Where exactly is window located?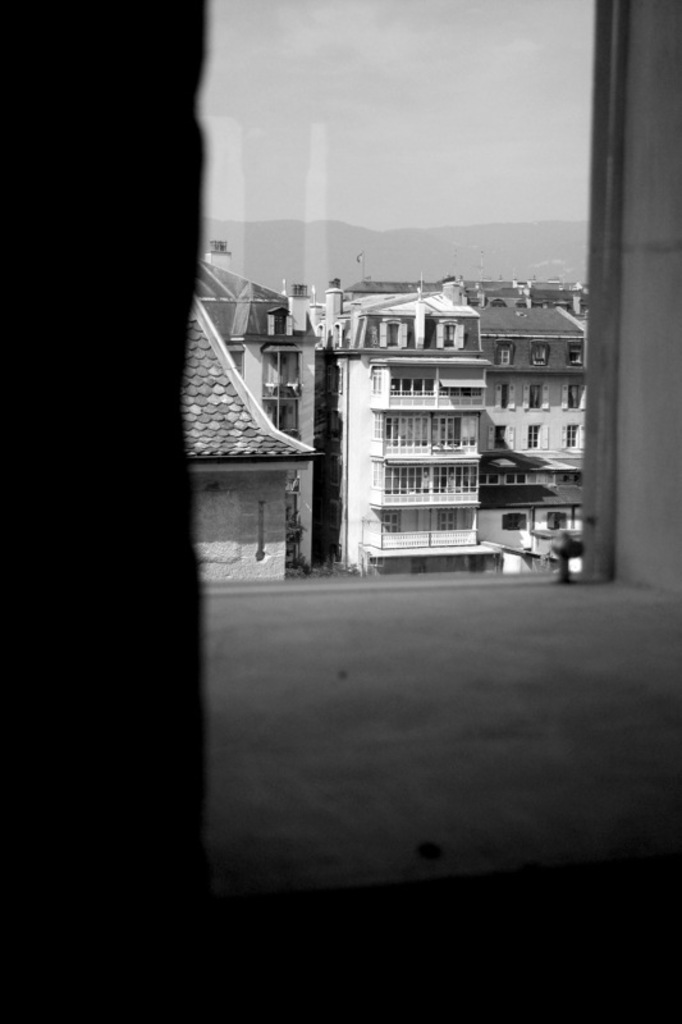
Its bounding box is [571, 340, 586, 367].
